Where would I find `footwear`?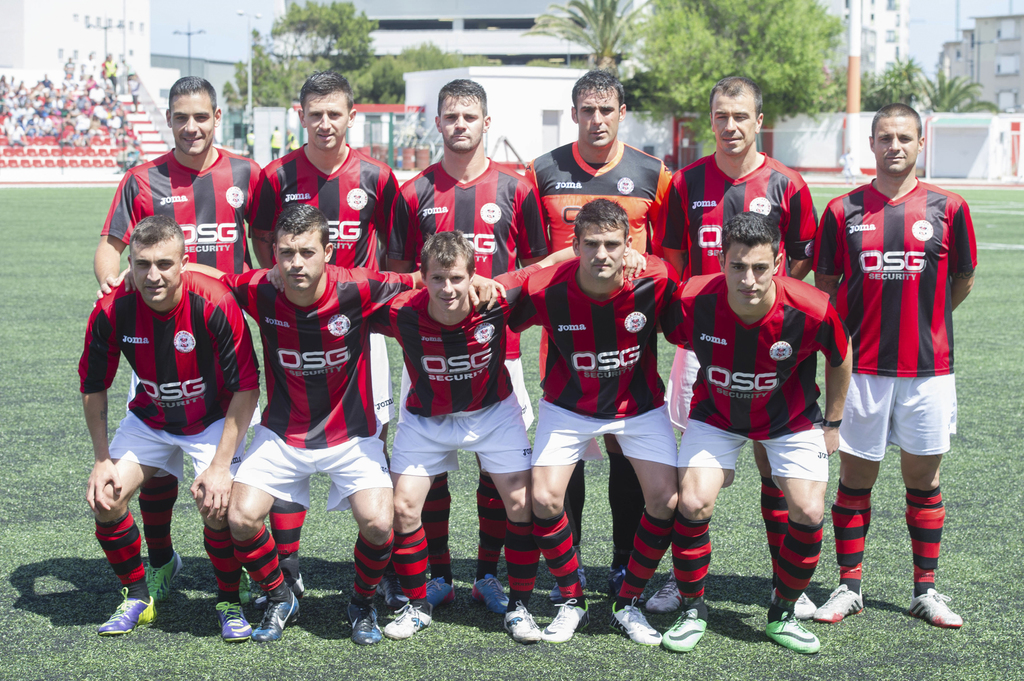
At locate(250, 592, 300, 639).
